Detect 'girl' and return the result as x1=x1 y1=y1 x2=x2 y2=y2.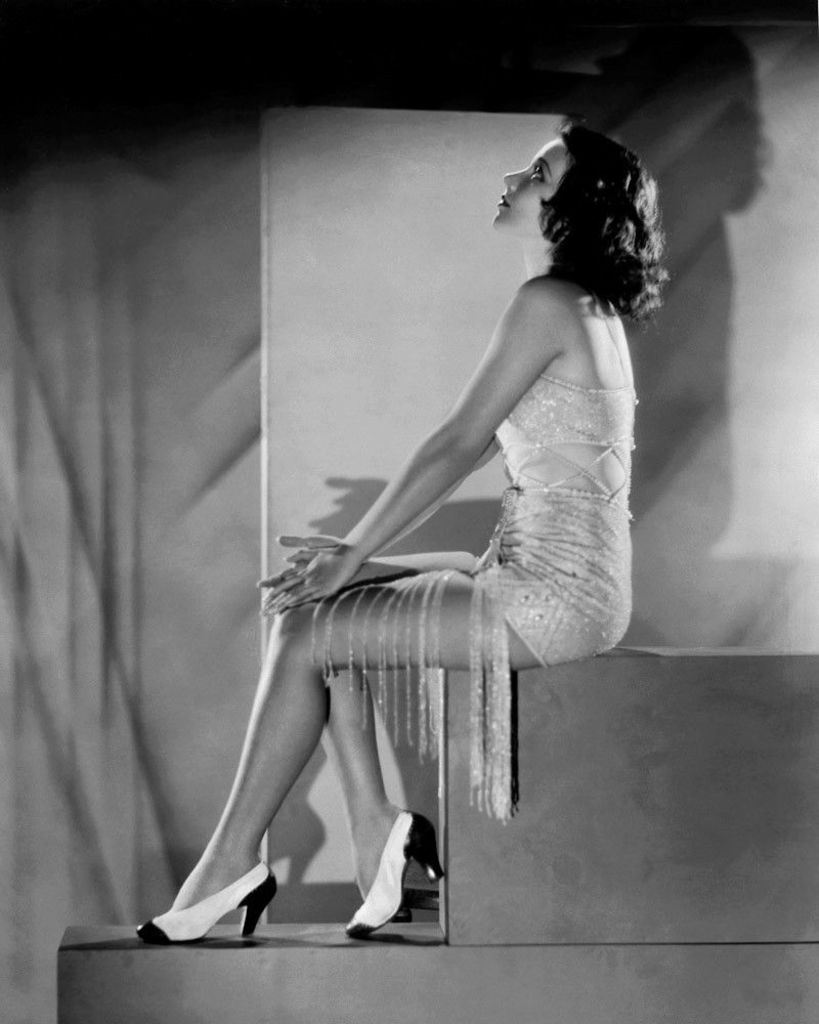
x1=140 y1=127 x2=664 y2=935.
